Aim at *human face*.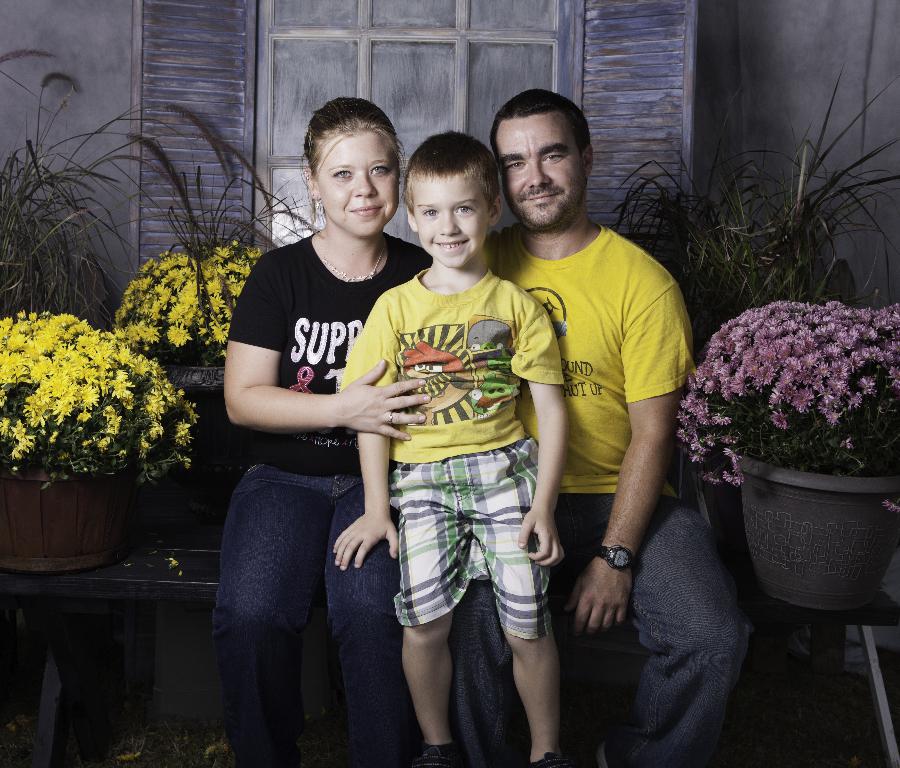
Aimed at <bbox>500, 124, 584, 231</bbox>.
